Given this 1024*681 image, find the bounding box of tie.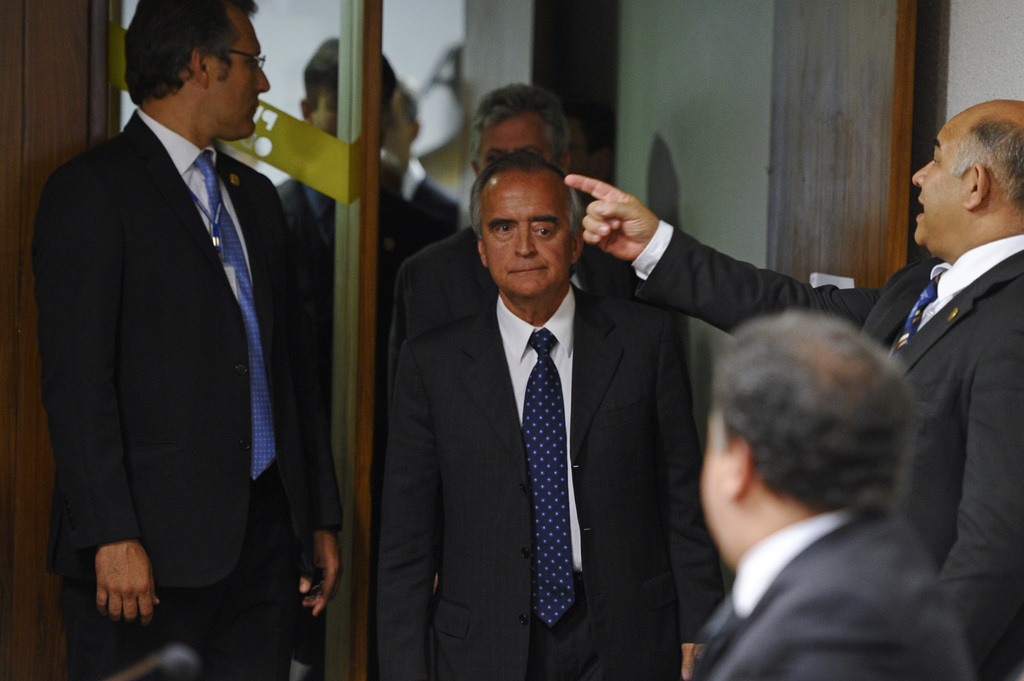
[x1=192, y1=156, x2=276, y2=488].
